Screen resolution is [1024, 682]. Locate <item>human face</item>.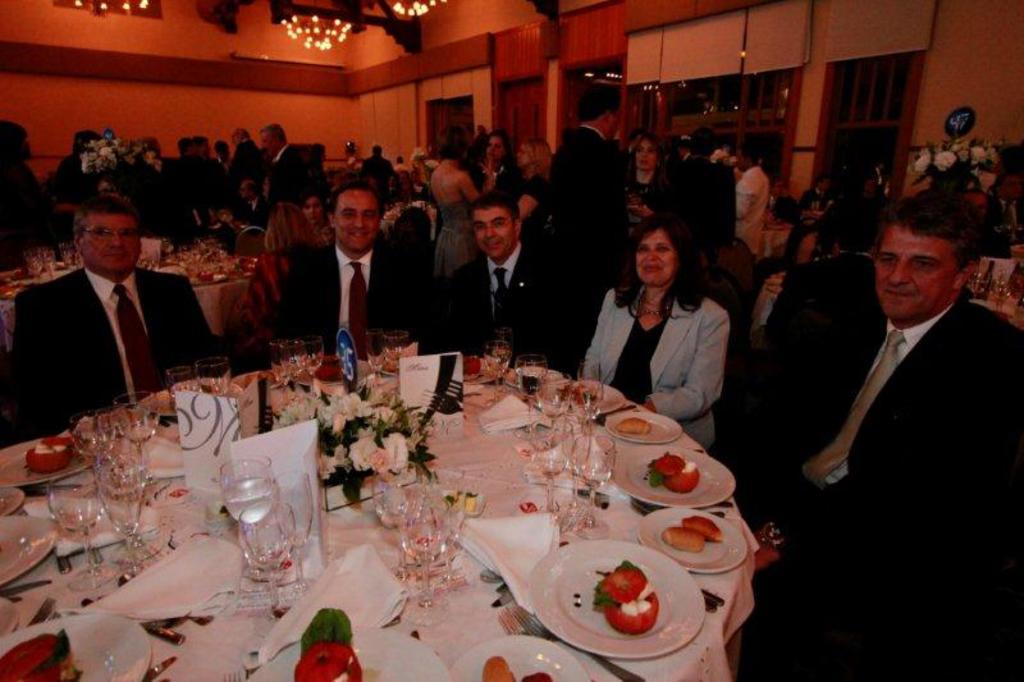
locate(637, 232, 681, 289).
